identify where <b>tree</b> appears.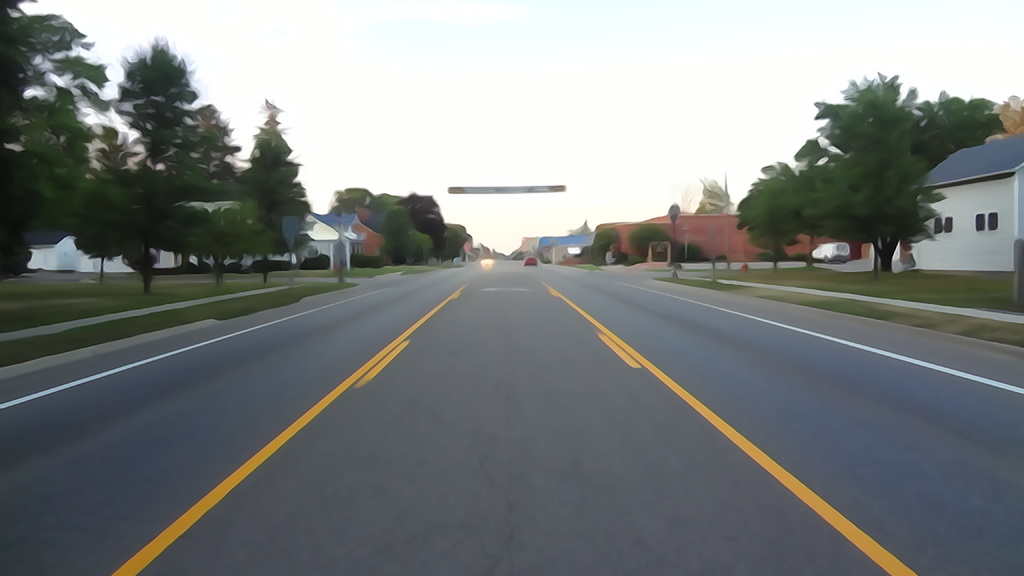
Appears at crop(407, 195, 451, 249).
